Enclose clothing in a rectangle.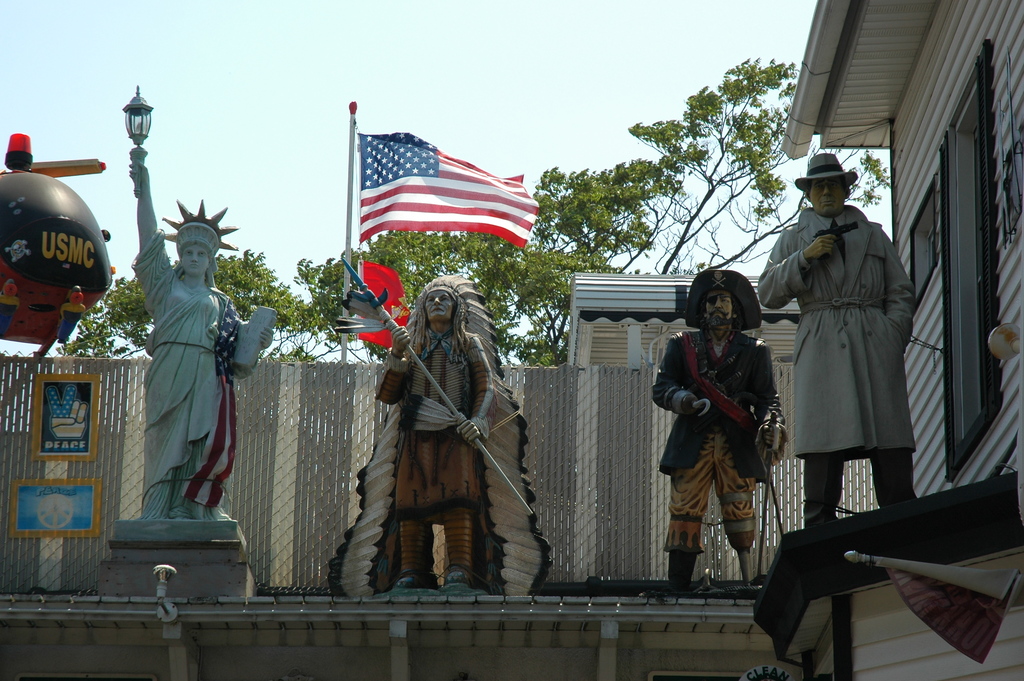
l=369, t=322, r=495, b=575.
